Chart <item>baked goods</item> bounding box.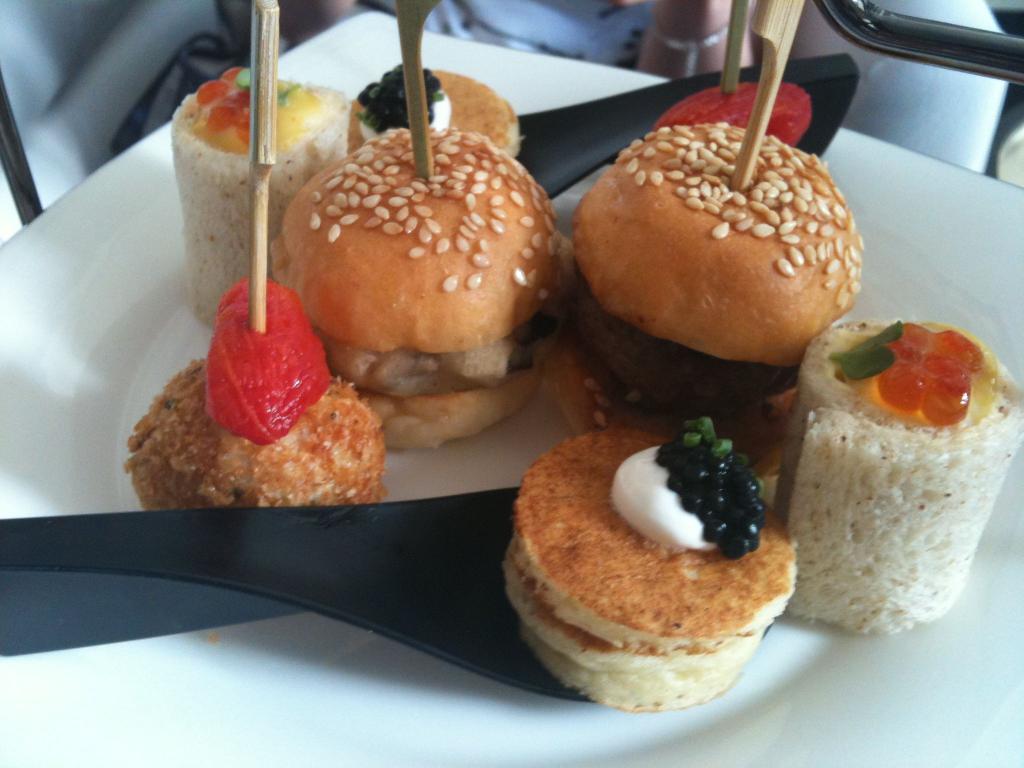
Charted: 123, 276, 385, 505.
